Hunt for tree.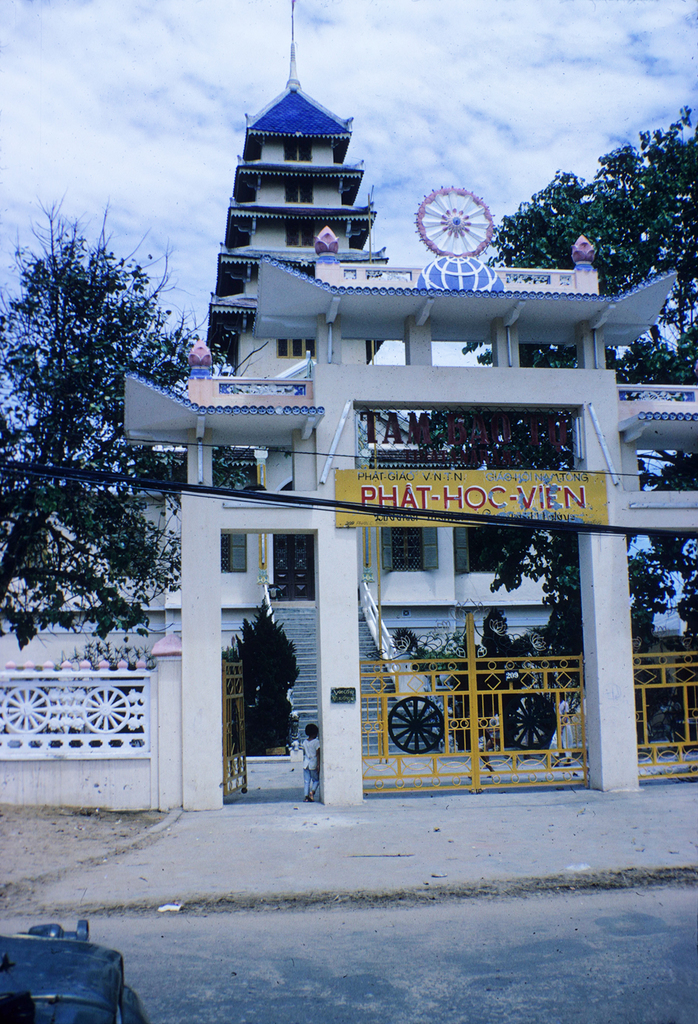
Hunted down at [0, 198, 272, 648].
